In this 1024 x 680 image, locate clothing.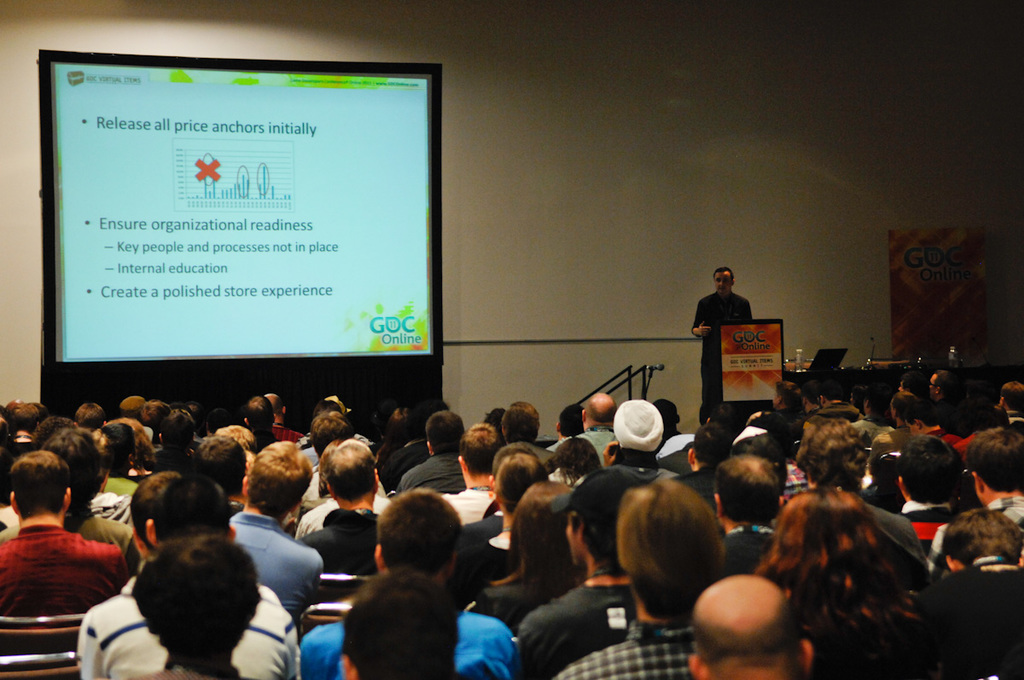
Bounding box: x1=9, y1=514, x2=112, y2=628.
